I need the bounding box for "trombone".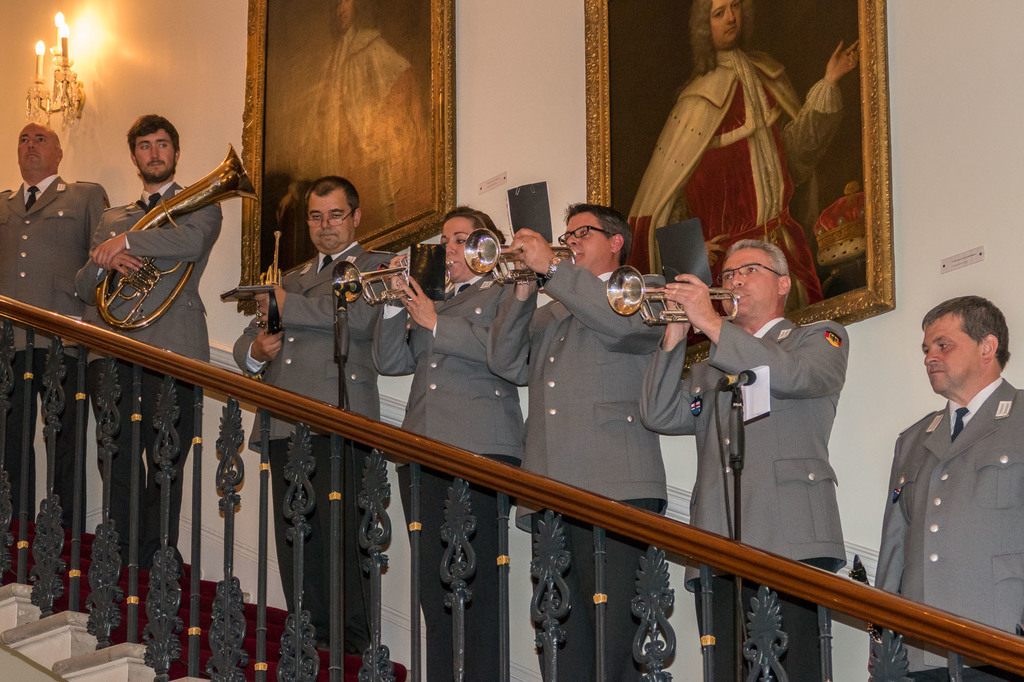
Here it is: 95 135 263 325.
